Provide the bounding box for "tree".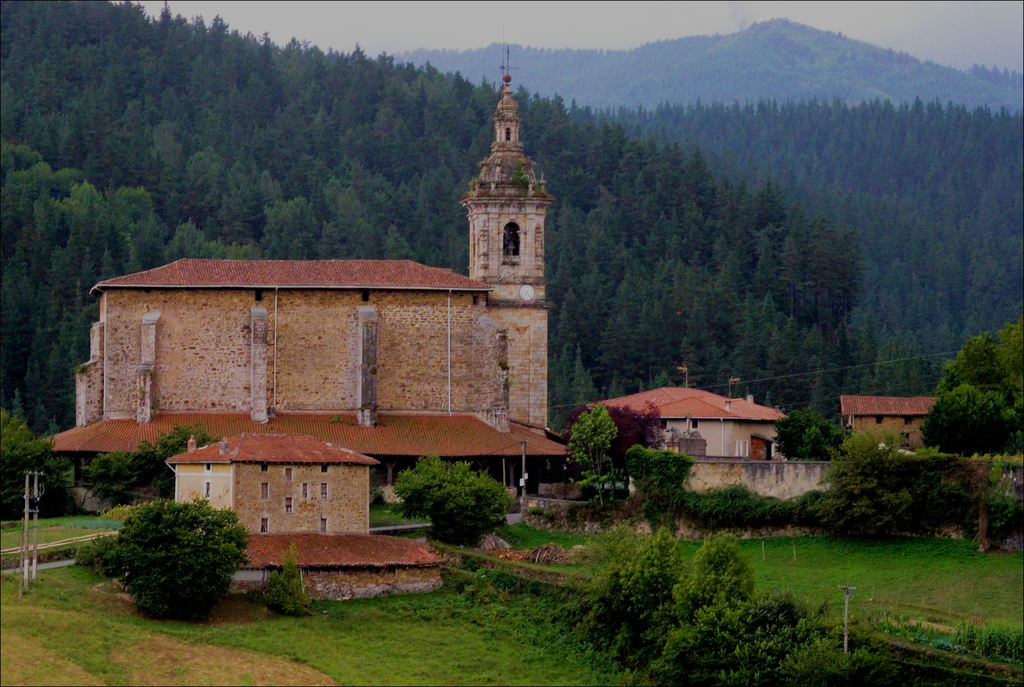
{"x1": 92, "y1": 0, "x2": 154, "y2": 54}.
